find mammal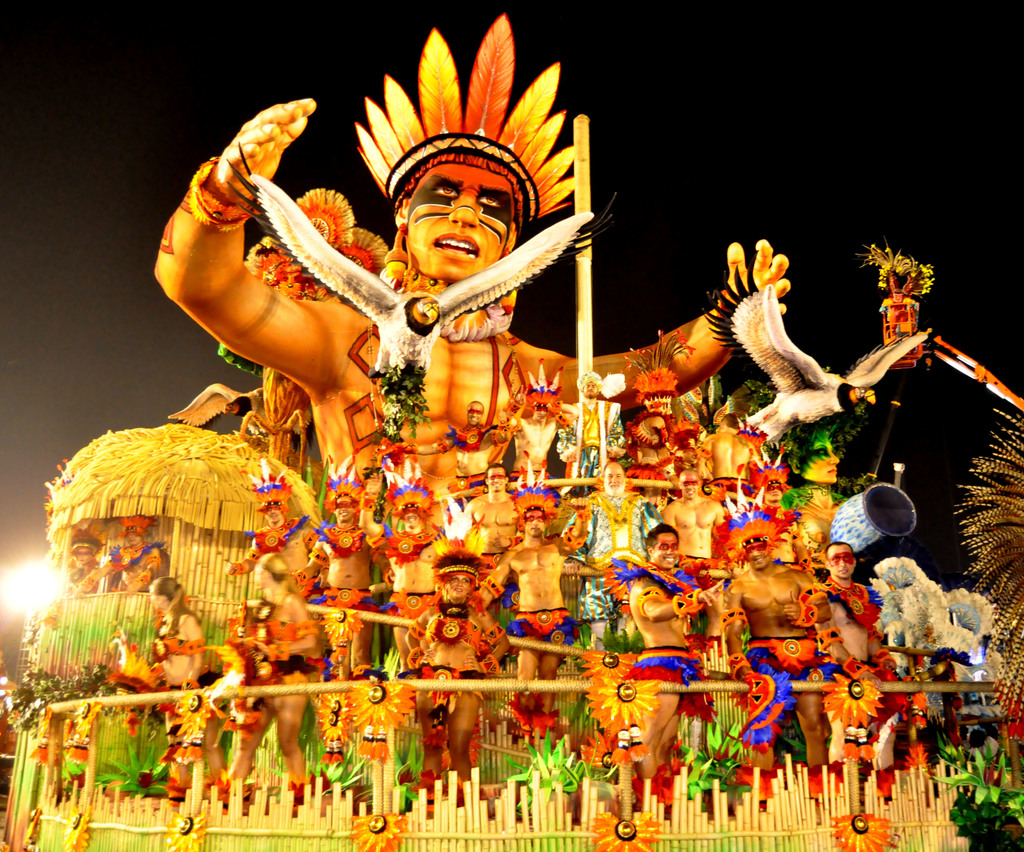
(x1=374, y1=452, x2=437, y2=666)
